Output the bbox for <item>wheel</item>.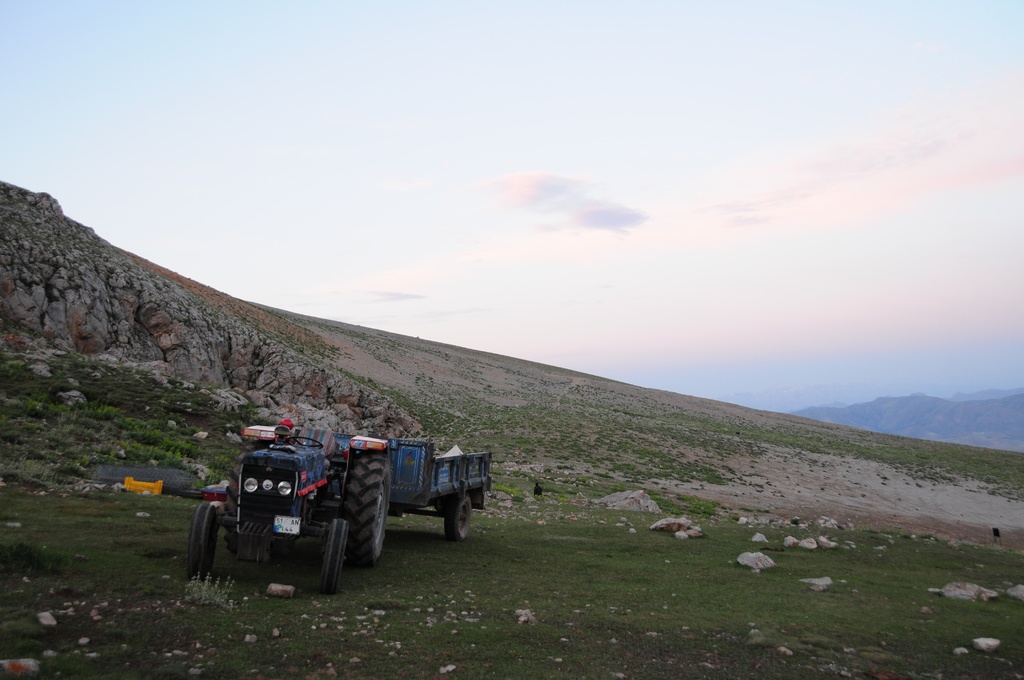
select_region(179, 506, 225, 585).
